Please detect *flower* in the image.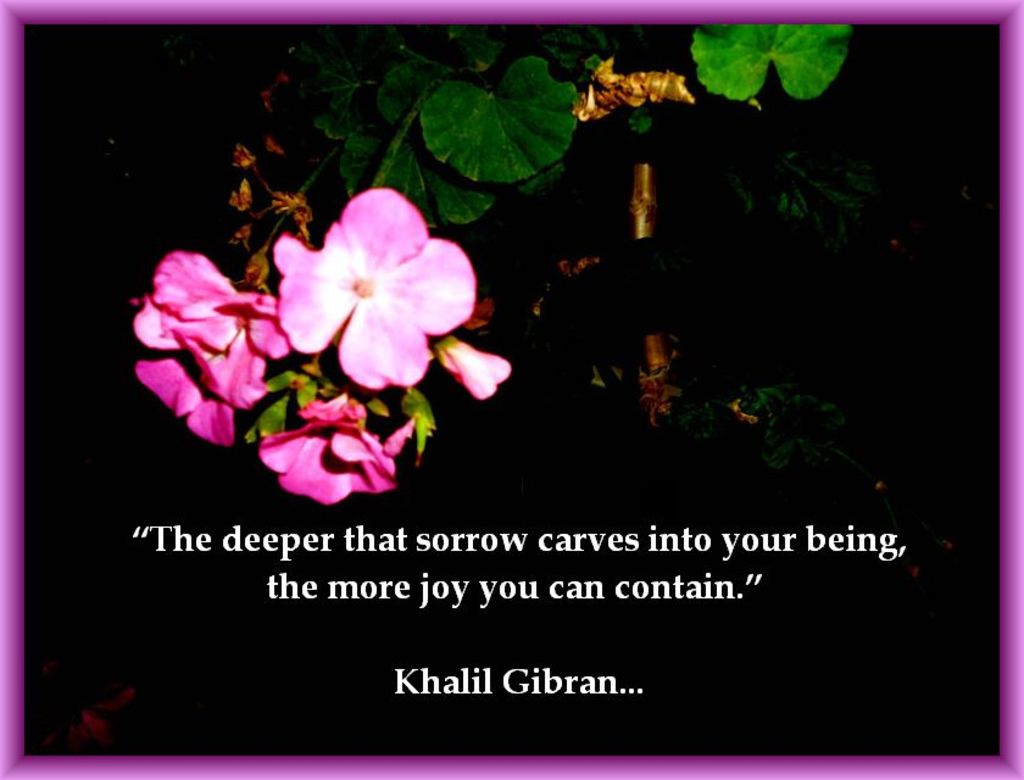
246 173 497 400.
